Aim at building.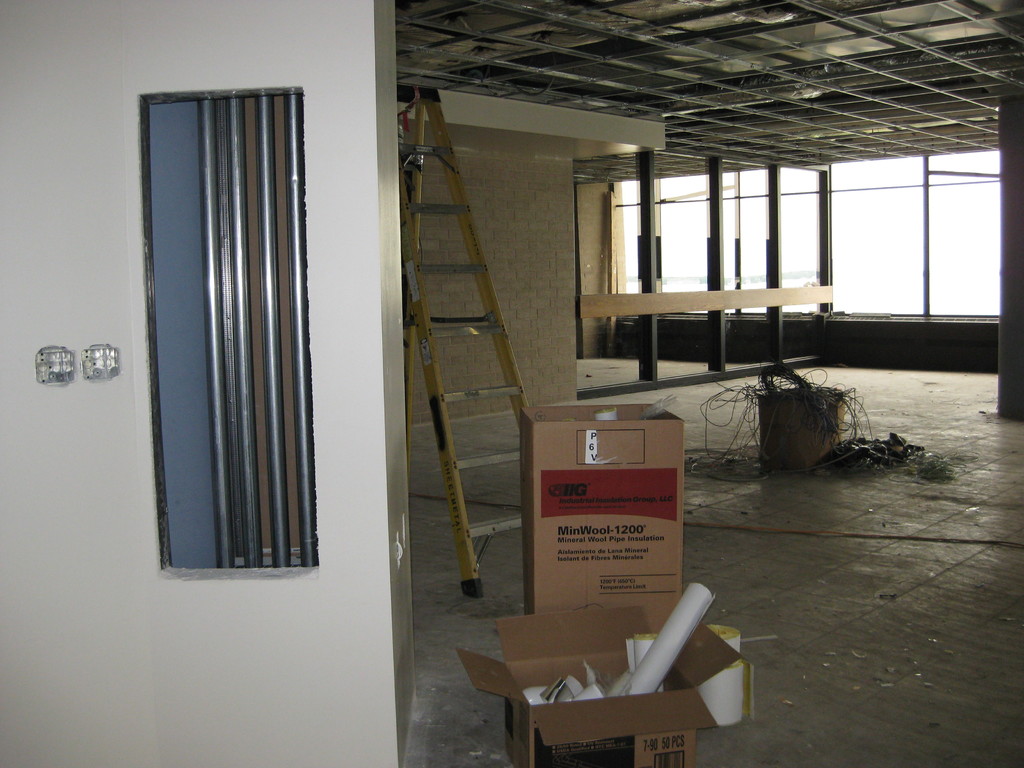
Aimed at [0,0,1023,767].
